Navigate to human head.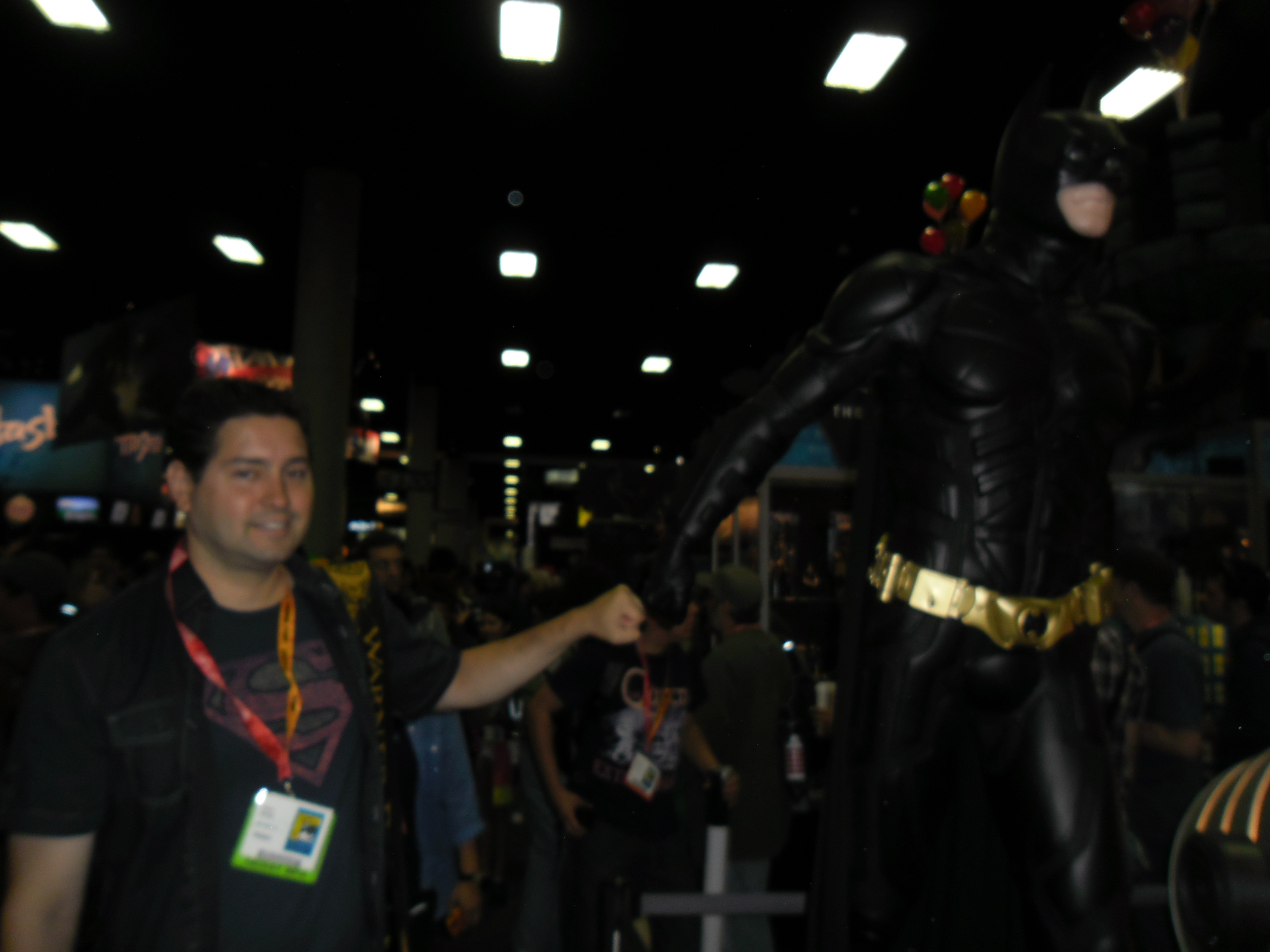
Navigation target: x1=205 y1=189 x2=221 y2=206.
